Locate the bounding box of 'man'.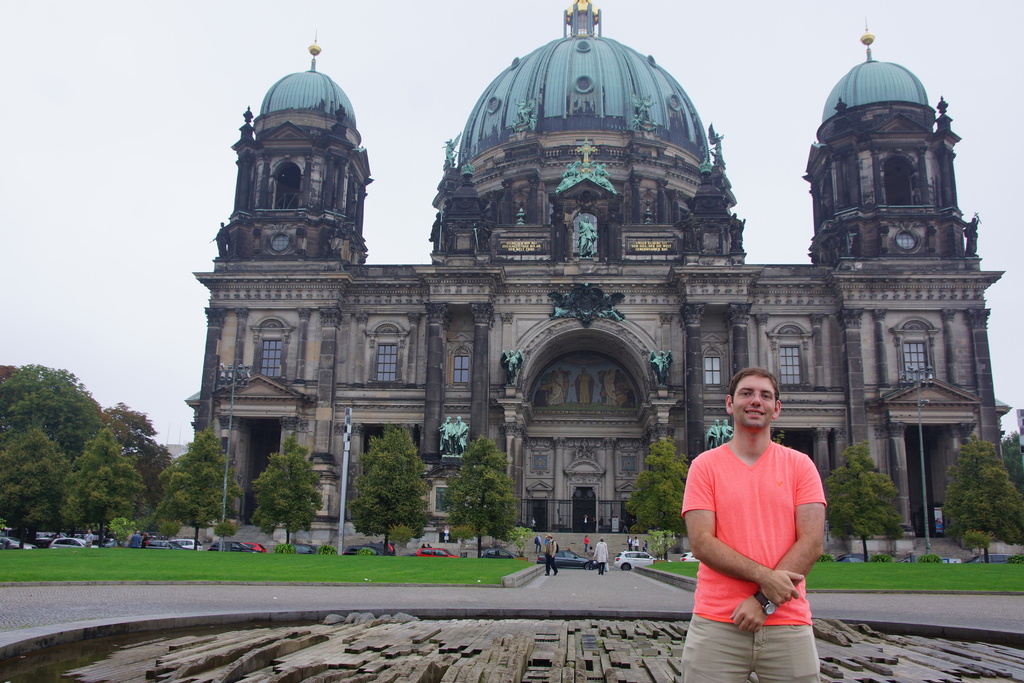
Bounding box: bbox(705, 415, 724, 454).
